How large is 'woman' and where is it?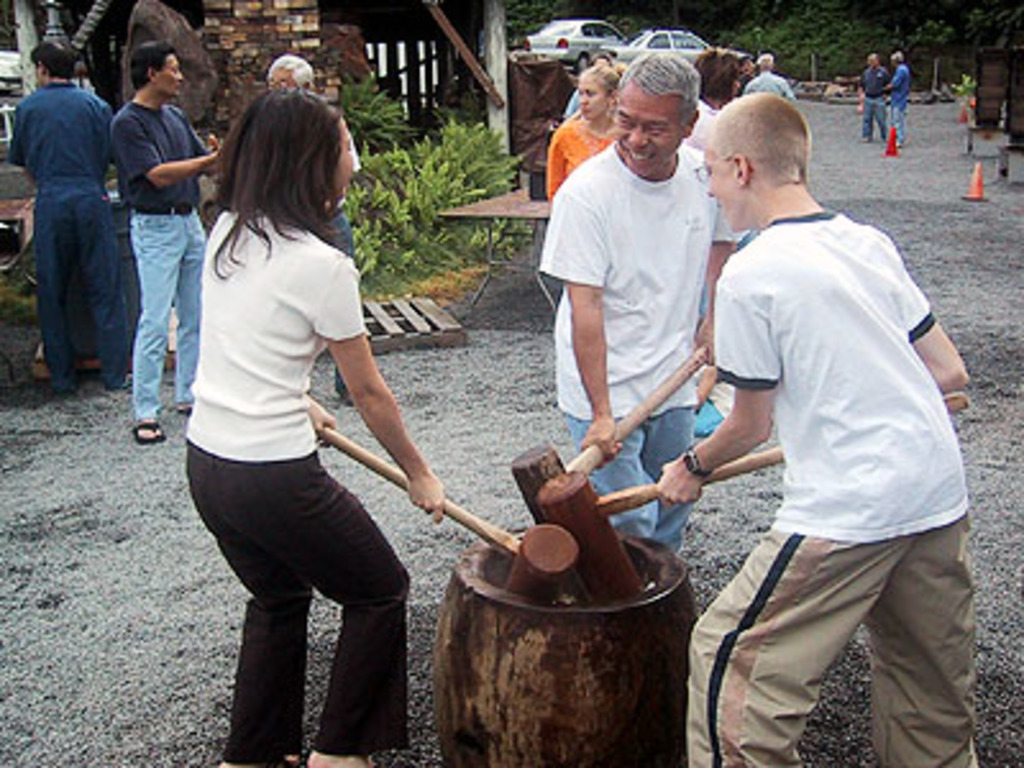
Bounding box: select_region(151, 56, 445, 767).
